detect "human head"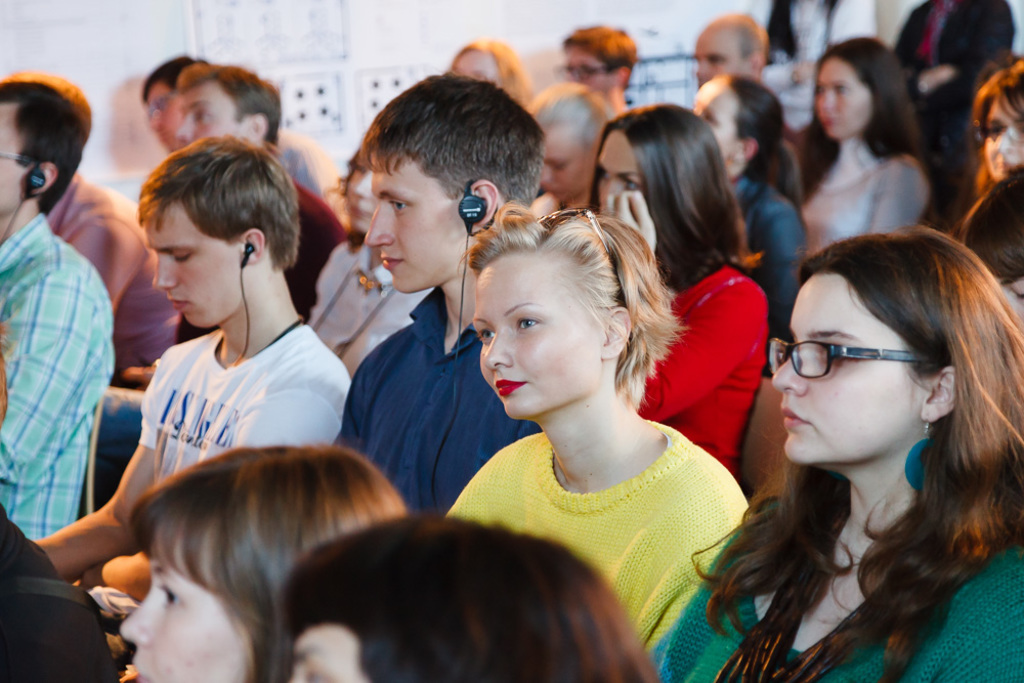
(981, 65, 1023, 185)
